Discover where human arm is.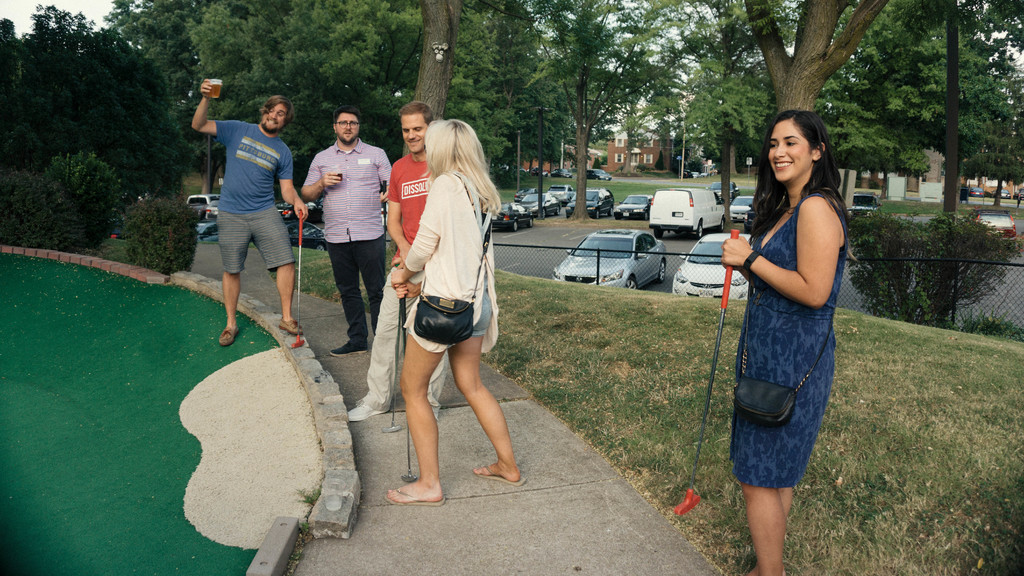
Discovered at select_region(369, 148, 390, 205).
